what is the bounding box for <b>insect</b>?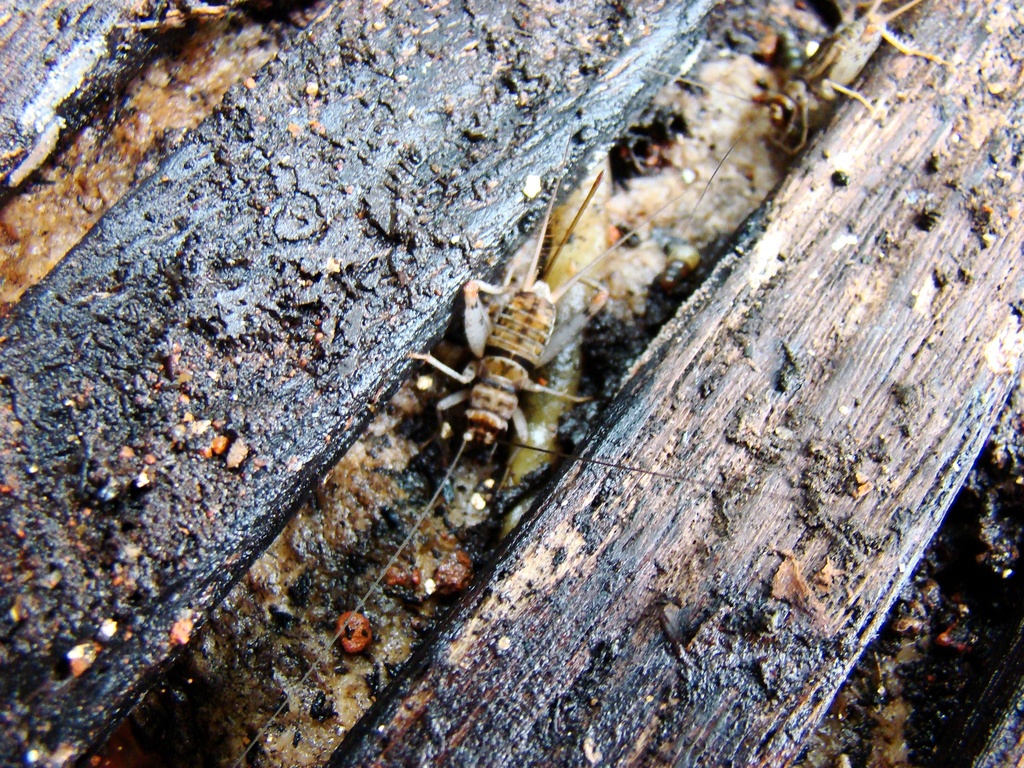
[483,0,949,237].
